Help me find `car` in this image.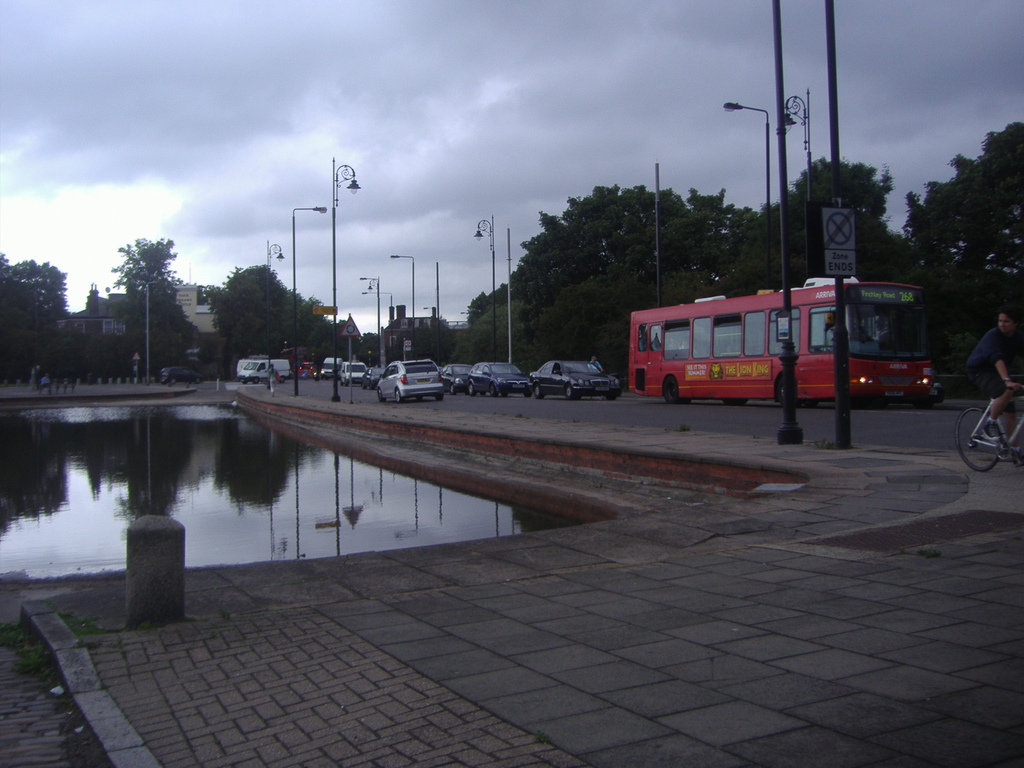
Found it: left=379, top=361, right=447, bottom=407.
